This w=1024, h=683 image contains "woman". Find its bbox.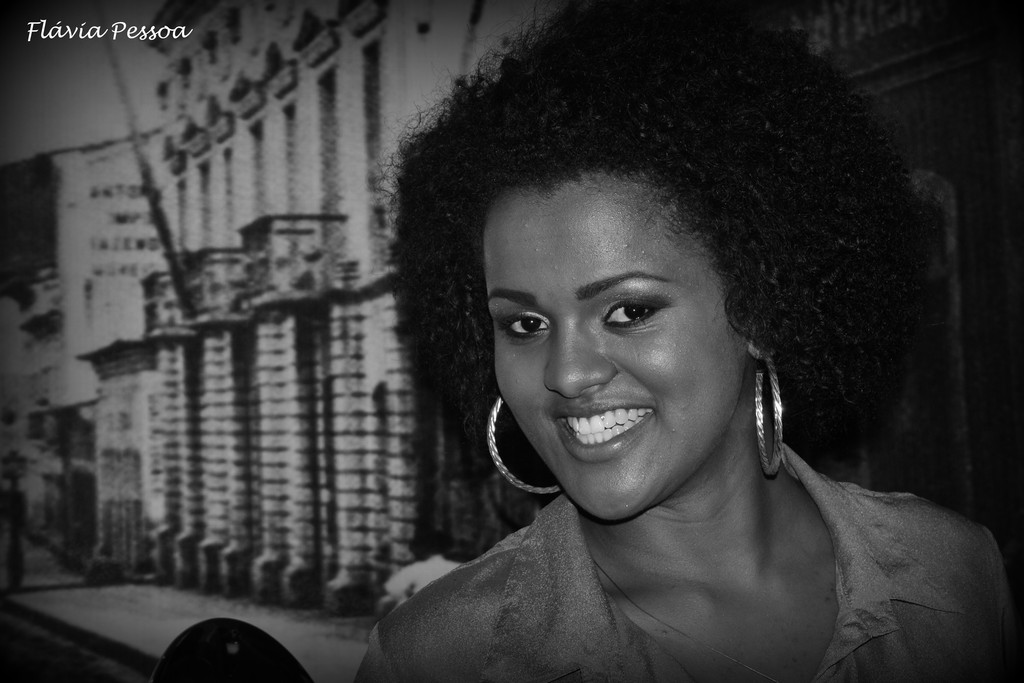
rect(317, 44, 989, 682).
